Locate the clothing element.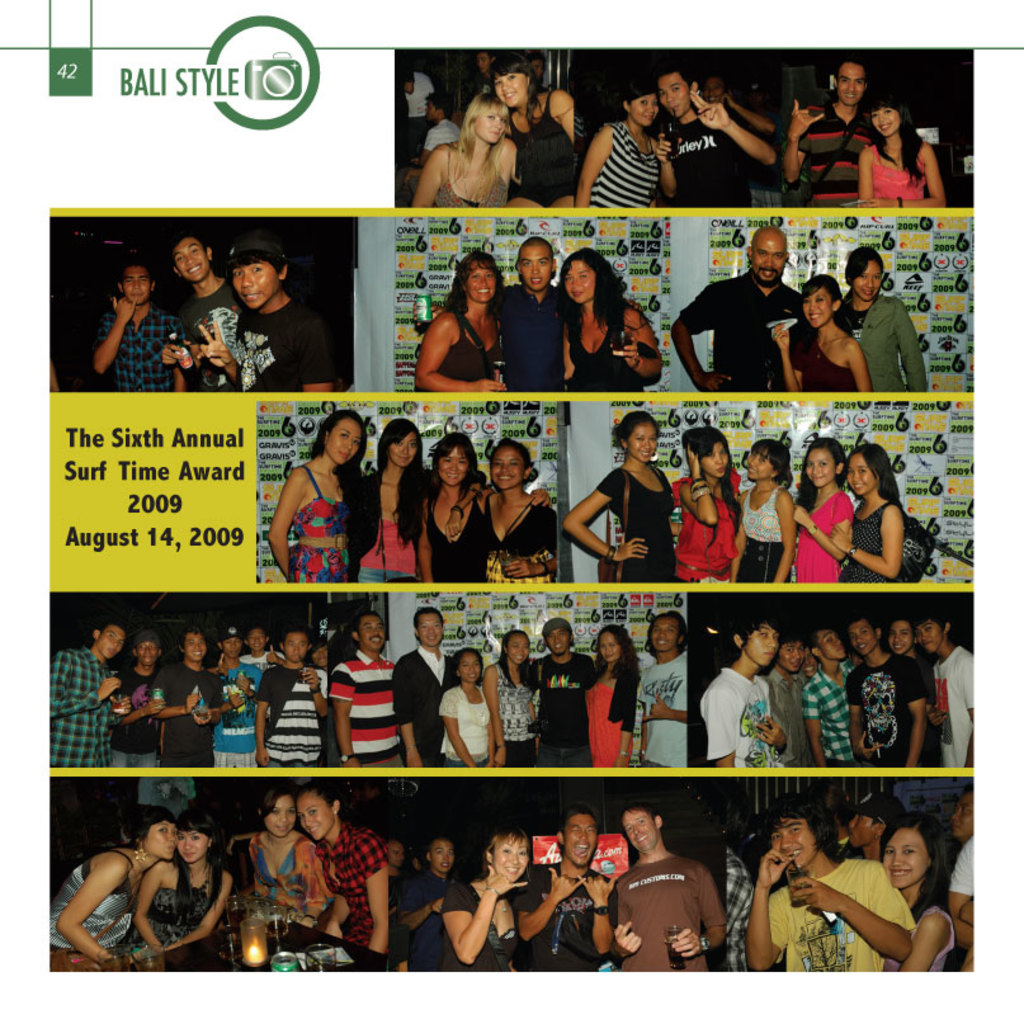
Element bbox: detection(933, 642, 975, 766).
